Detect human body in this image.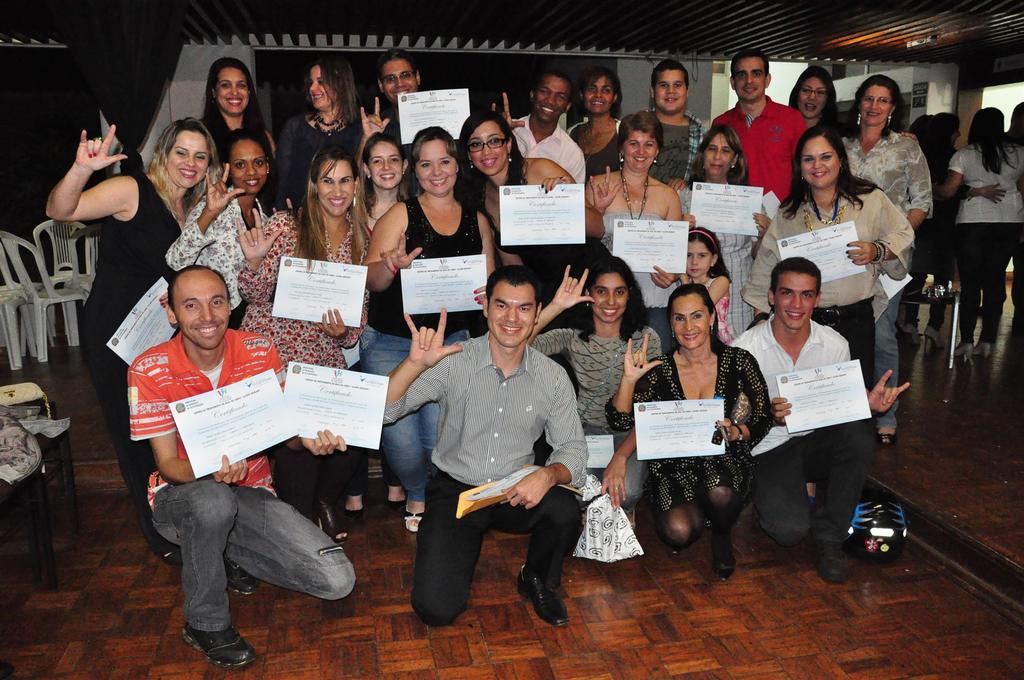
Detection: box=[374, 48, 452, 154].
